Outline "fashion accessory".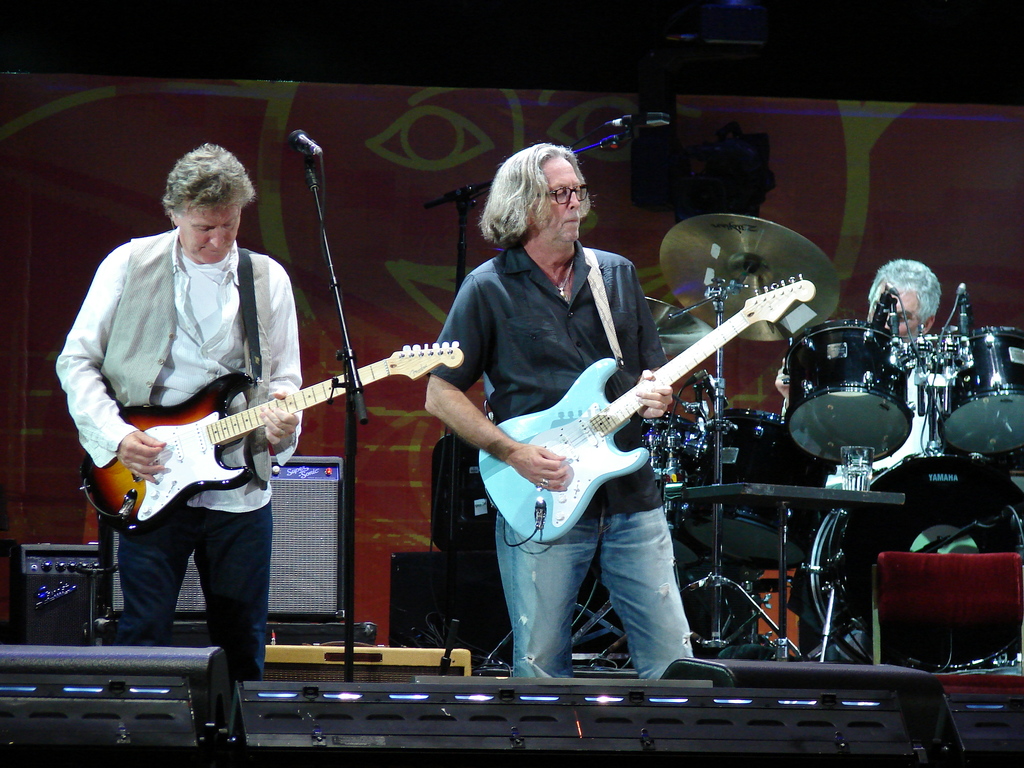
Outline: [x1=554, y1=259, x2=579, y2=301].
